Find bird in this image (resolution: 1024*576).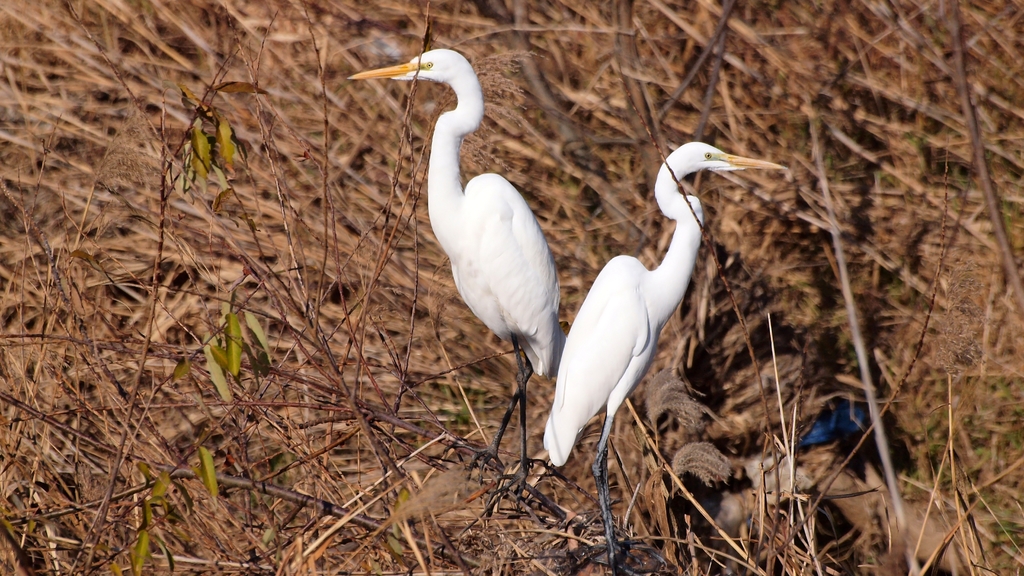
crop(534, 138, 796, 575).
